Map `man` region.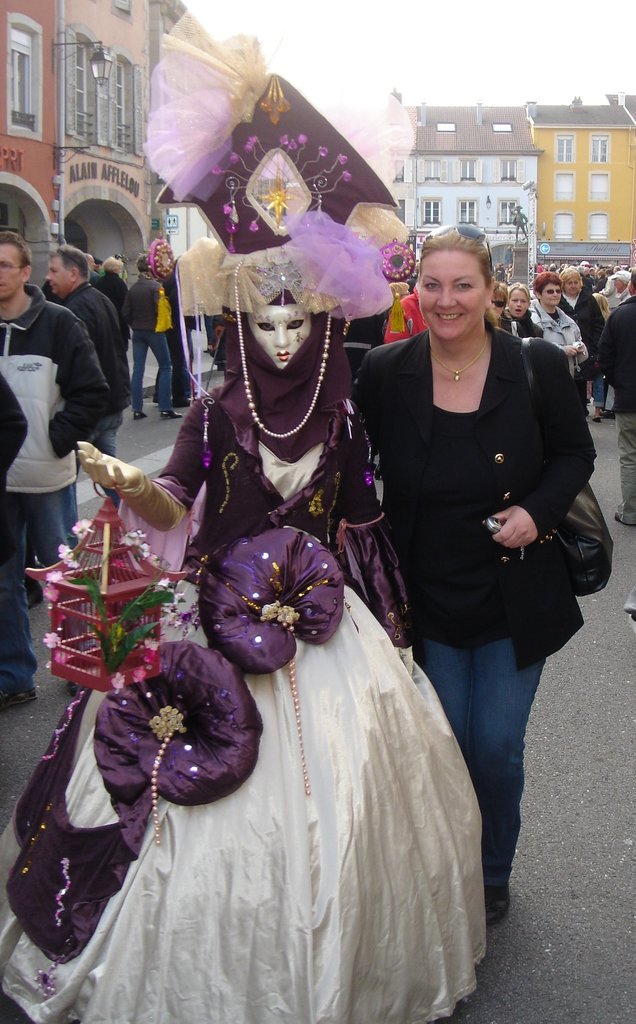
Mapped to Rect(43, 246, 117, 456).
